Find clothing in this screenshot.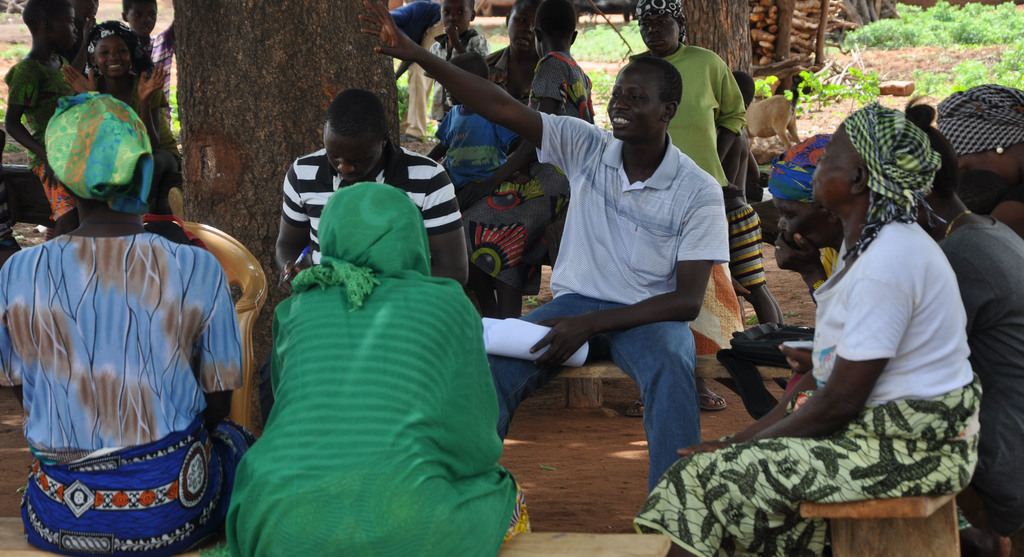
The bounding box for clothing is pyautogui.locateOnScreen(650, 44, 769, 237).
